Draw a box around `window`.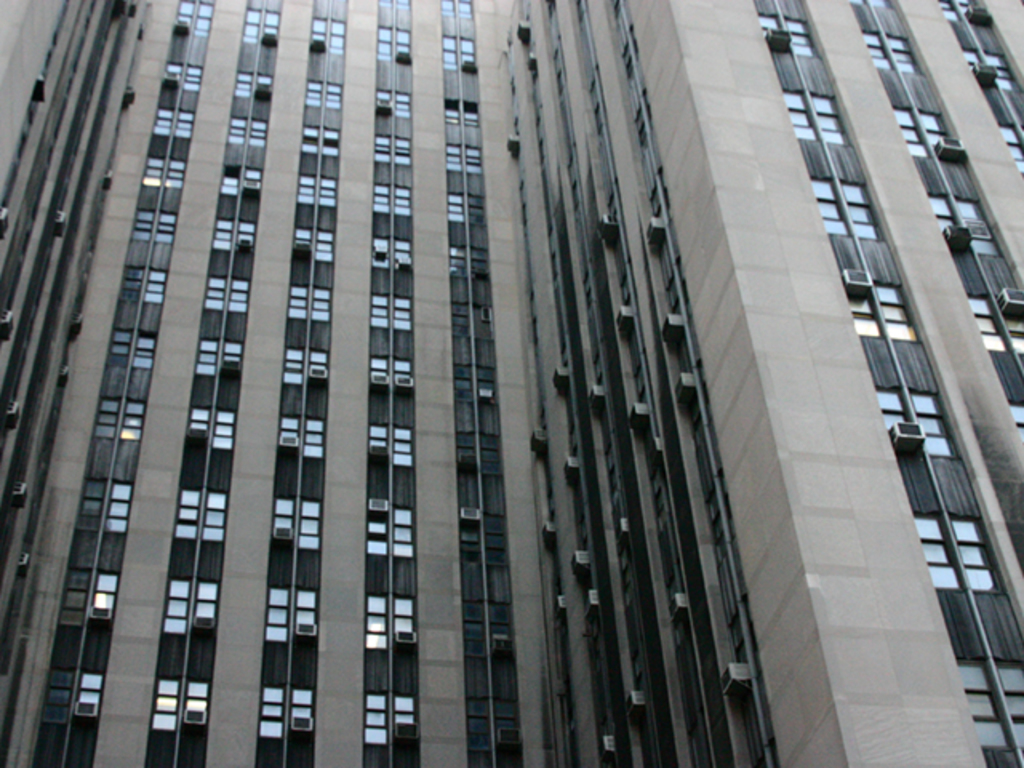
box(174, 490, 224, 542).
